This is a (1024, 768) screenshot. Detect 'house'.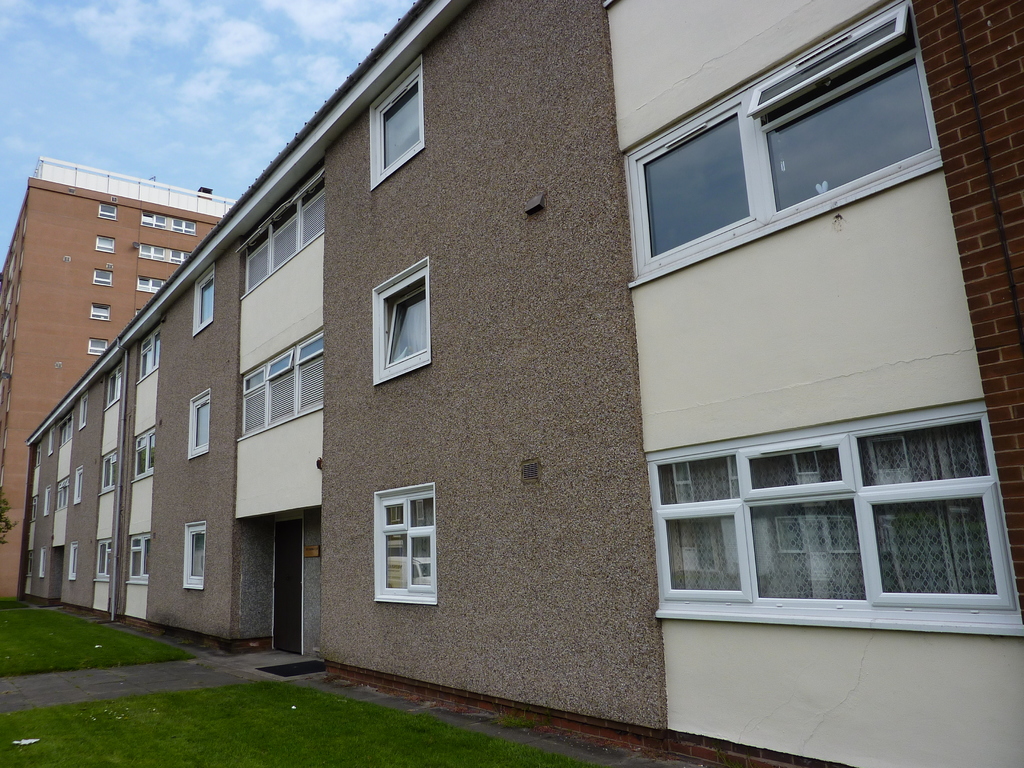
(0,149,244,600).
